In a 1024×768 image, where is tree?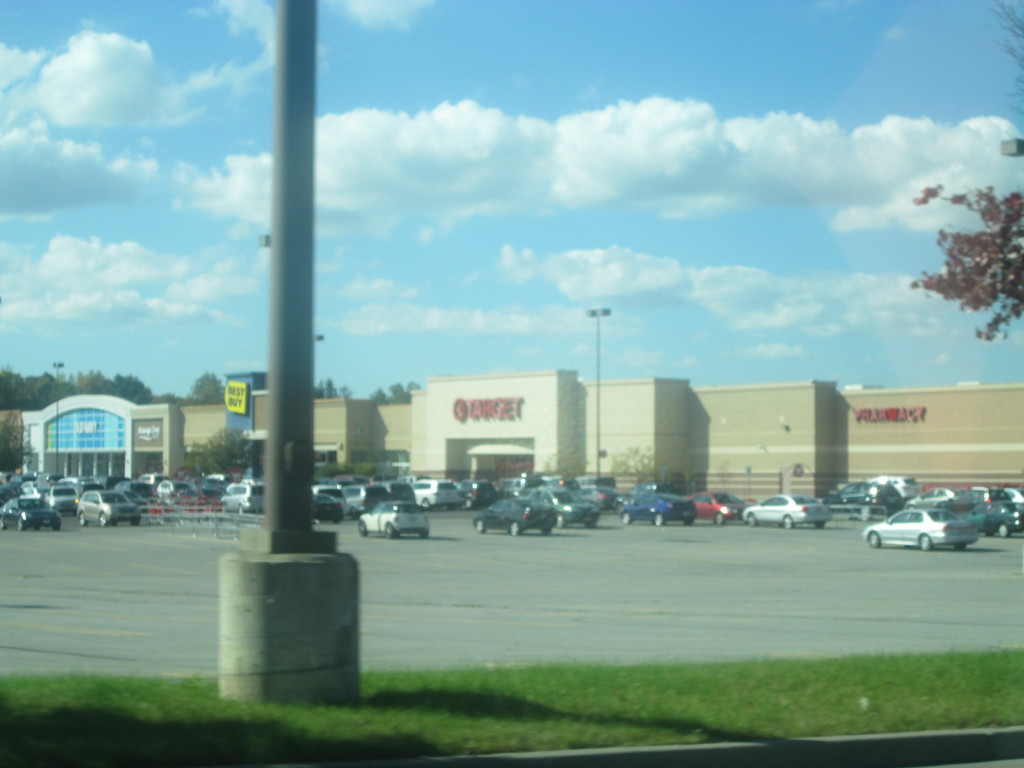
bbox=[909, 188, 1023, 348].
